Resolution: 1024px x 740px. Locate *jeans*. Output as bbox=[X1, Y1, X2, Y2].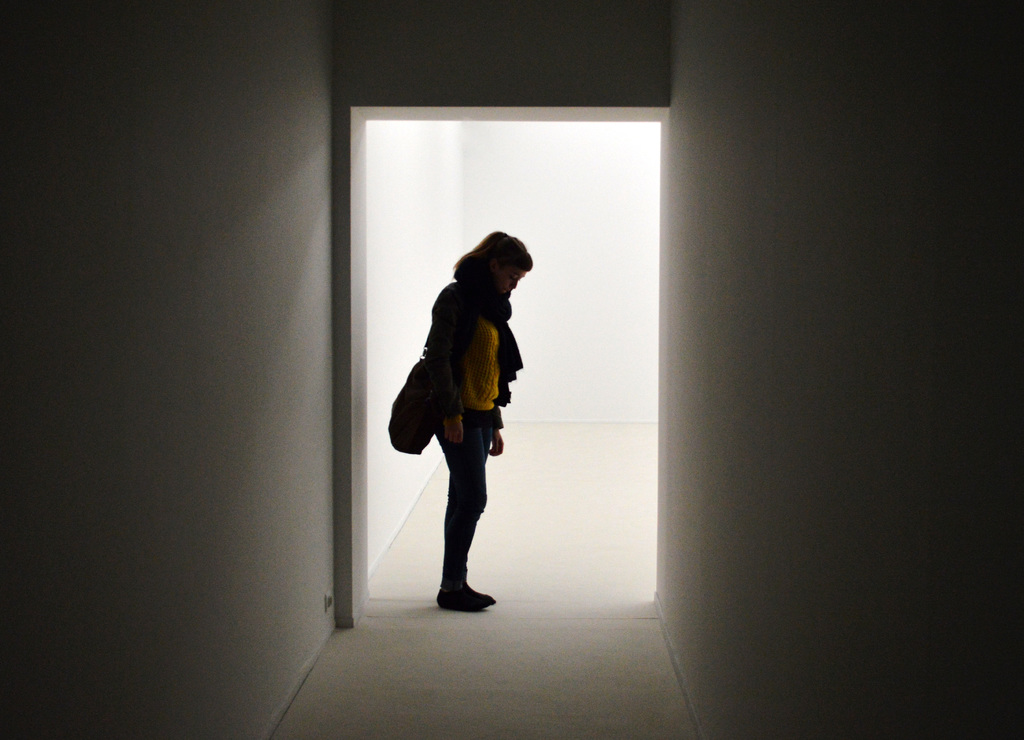
bbox=[434, 415, 490, 588].
